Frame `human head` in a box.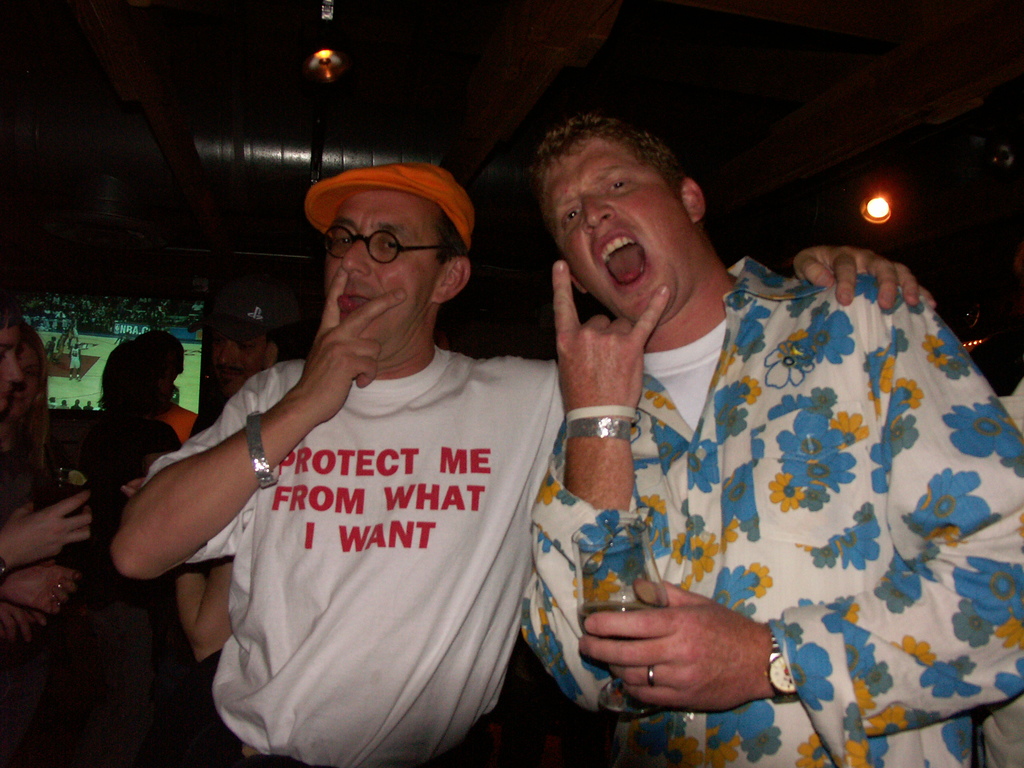
102,340,177,415.
